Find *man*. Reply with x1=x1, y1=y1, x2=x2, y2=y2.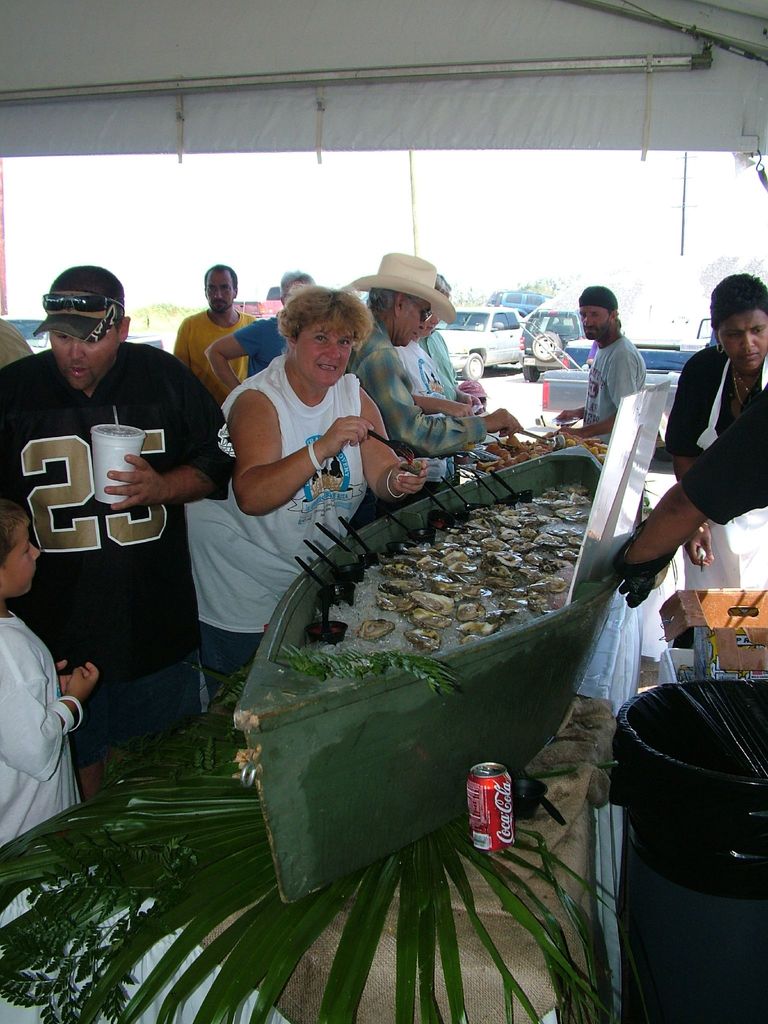
x1=212, y1=271, x2=329, y2=406.
